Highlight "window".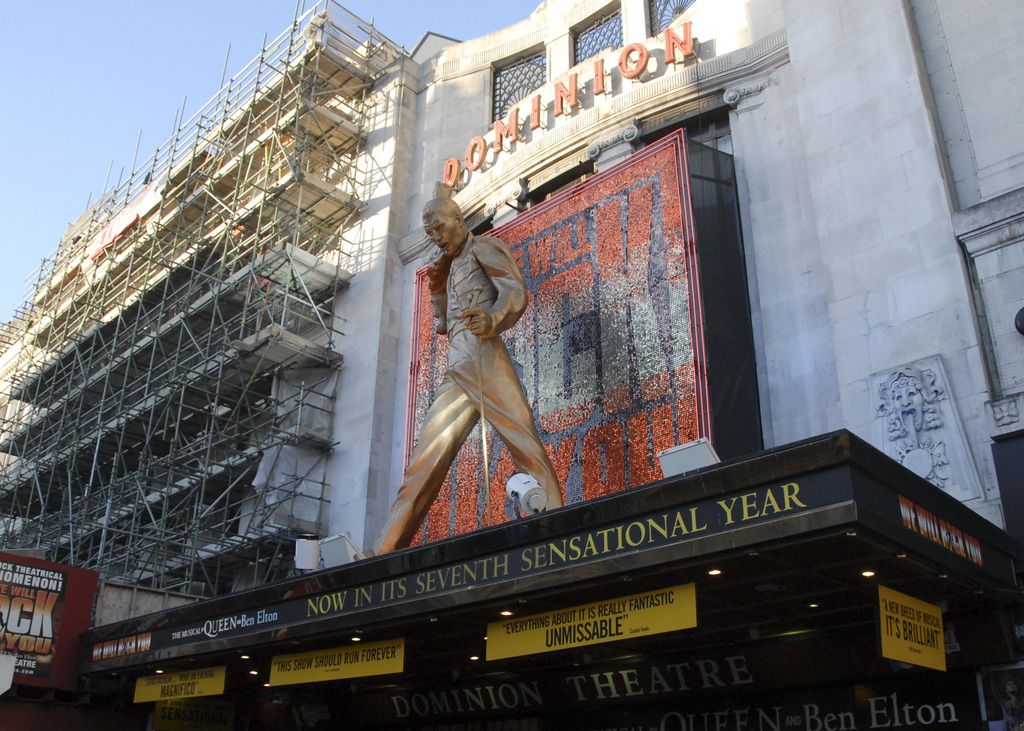
Highlighted region: (left=572, top=3, right=627, bottom=63).
